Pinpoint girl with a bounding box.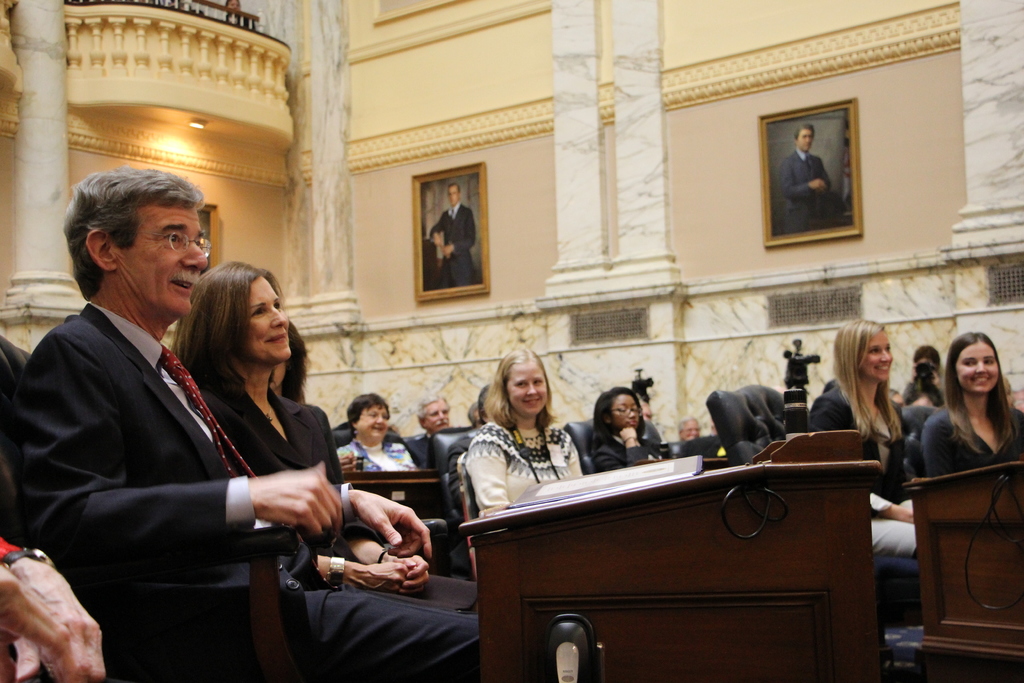
rect(464, 347, 579, 513).
